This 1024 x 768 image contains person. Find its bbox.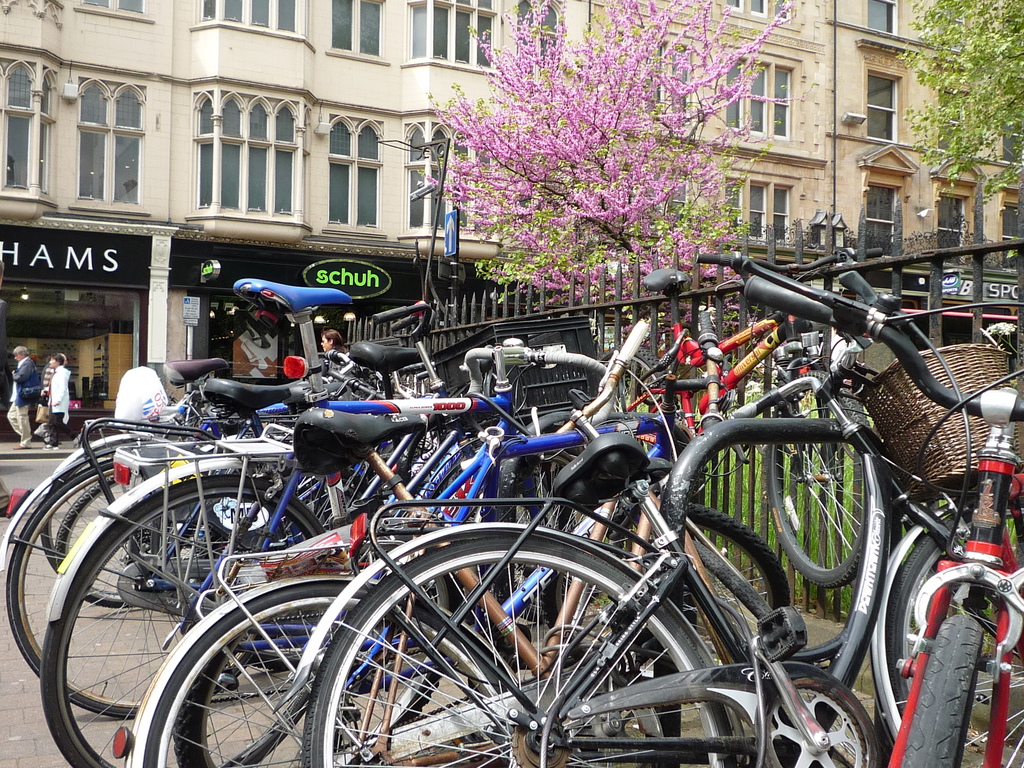
<bbox>42, 351, 70, 451</bbox>.
